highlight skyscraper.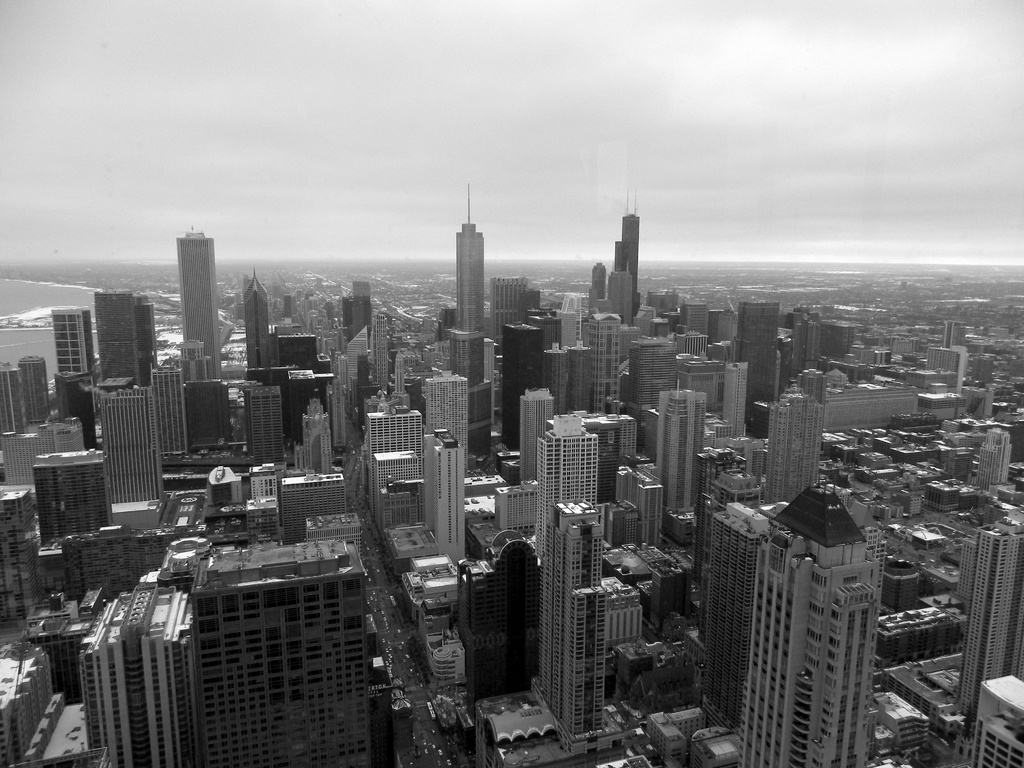
Highlighted region: Rect(527, 314, 563, 349).
